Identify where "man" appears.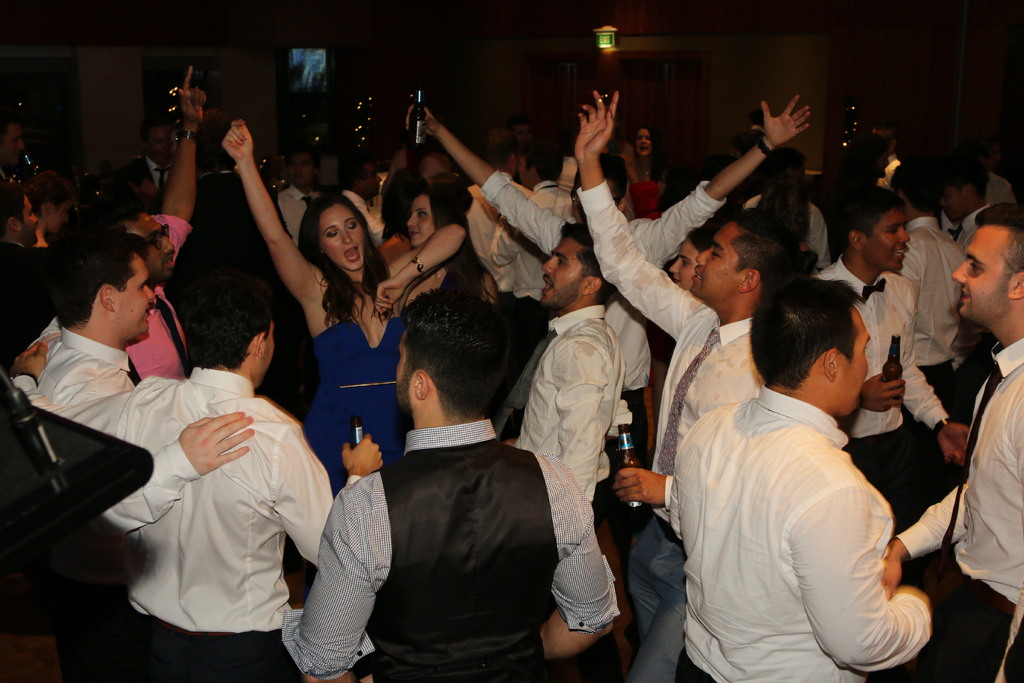
Appears at Rect(801, 179, 972, 544).
